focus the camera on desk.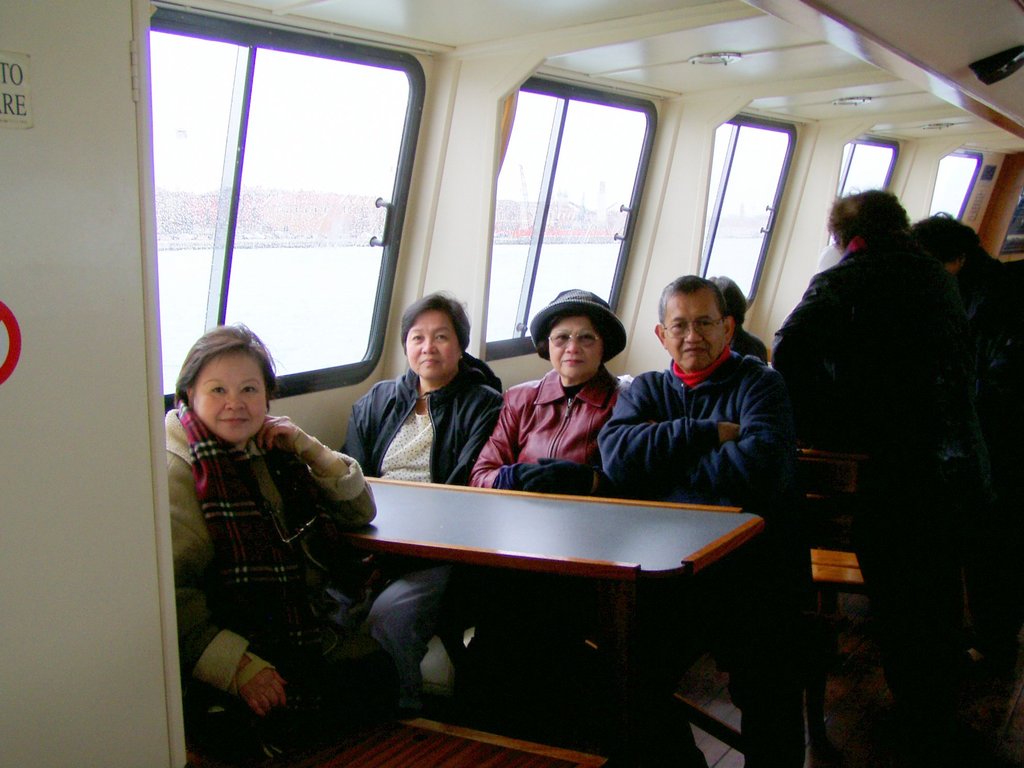
Focus region: 353/520/759/575.
